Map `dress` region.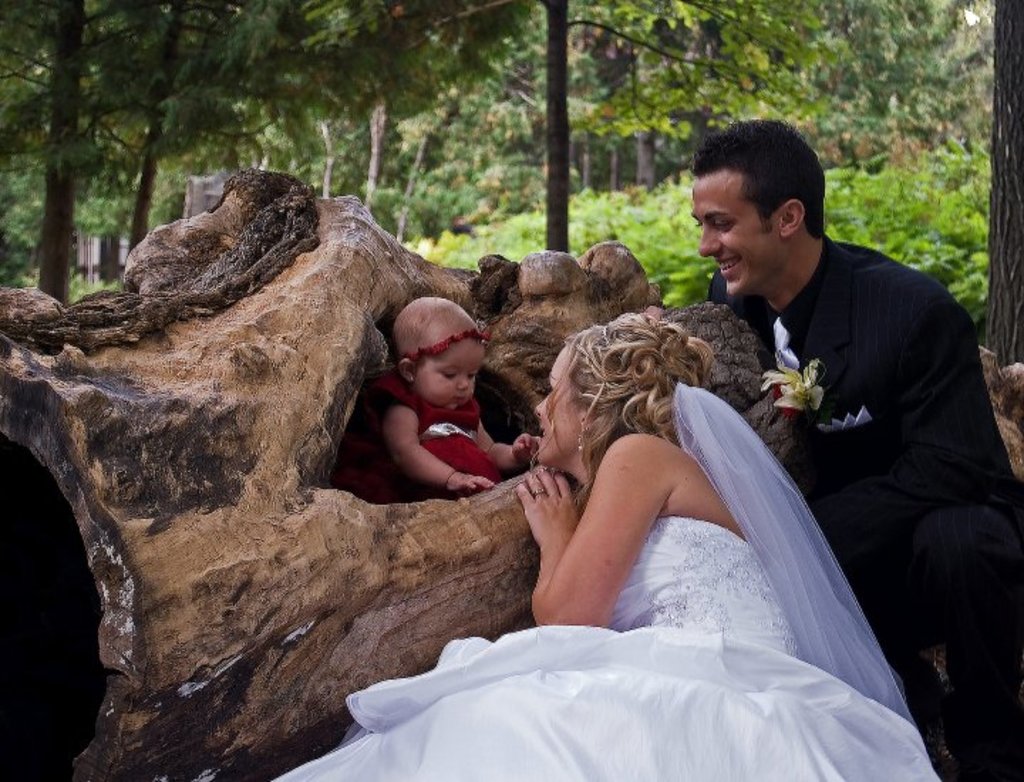
Mapped to left=273, top=388, right=942, bottom=781.
